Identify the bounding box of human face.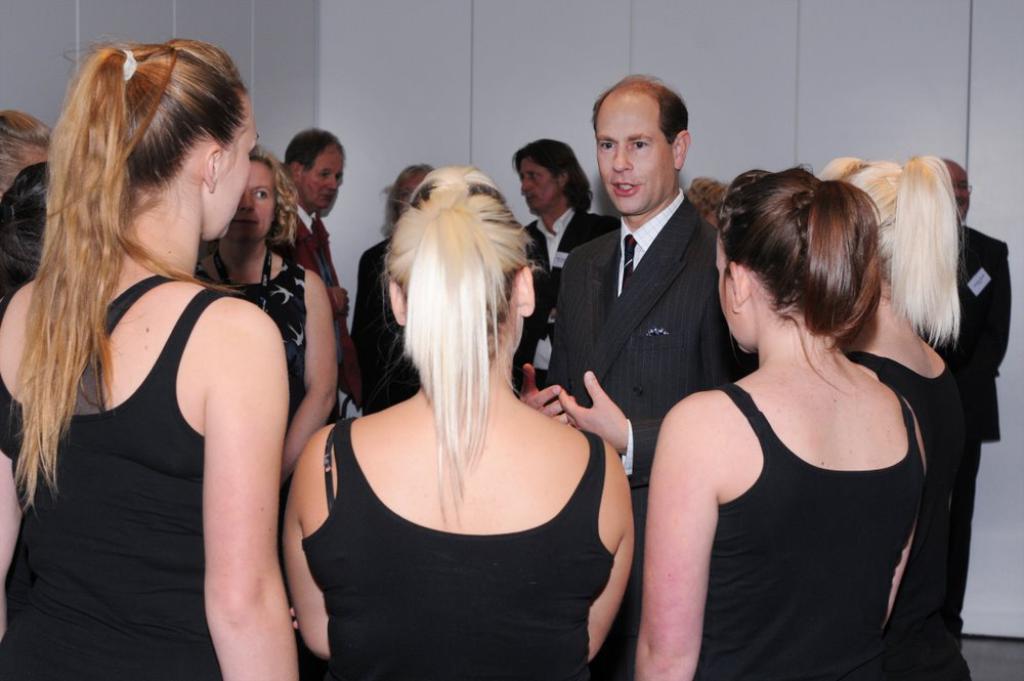
l=598, t=94, r=673, b=215.
